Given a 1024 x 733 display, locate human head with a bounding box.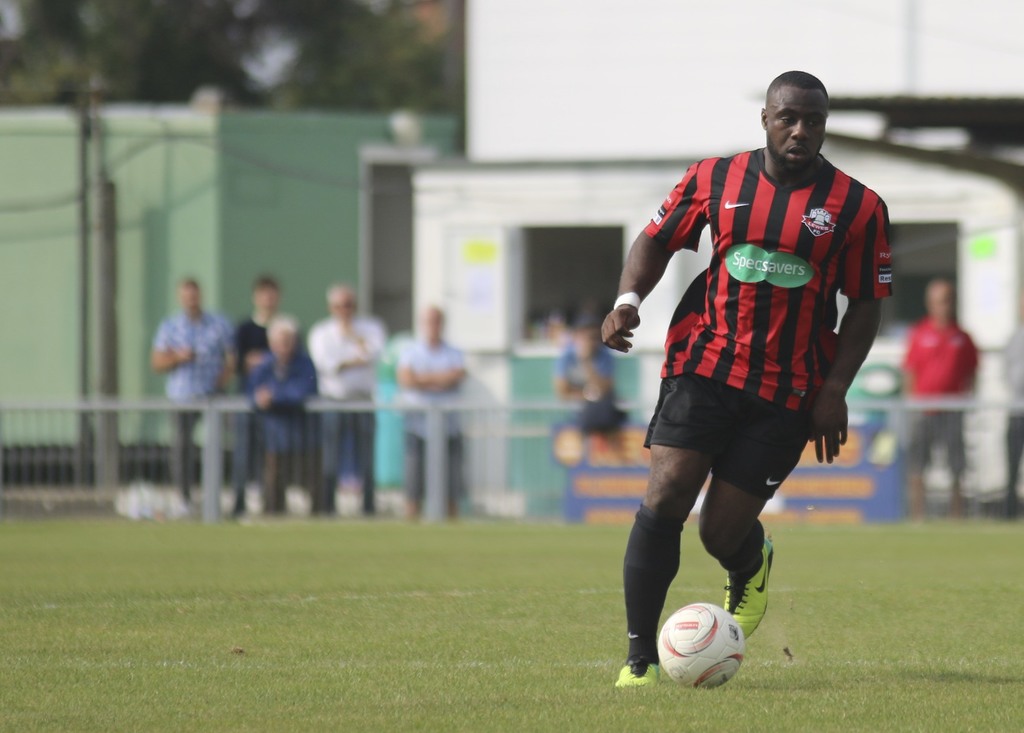
Located: Rect(924, 278, 955, 319).
